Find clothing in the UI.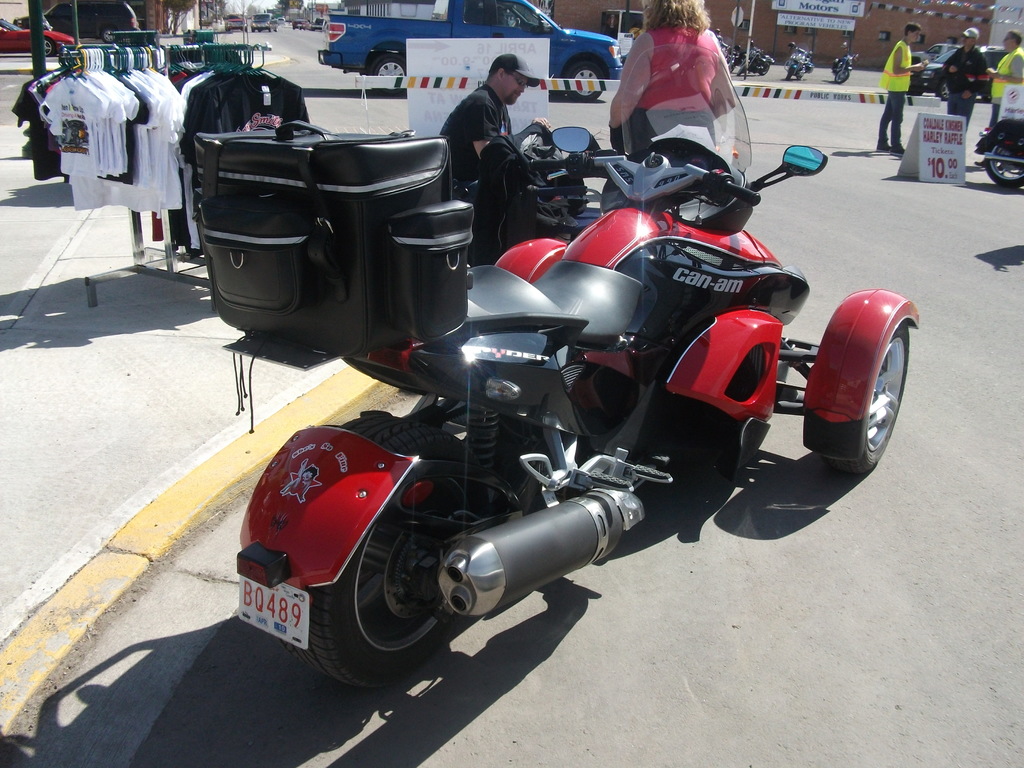
UI element at box(993, 44, 1023, 122).
